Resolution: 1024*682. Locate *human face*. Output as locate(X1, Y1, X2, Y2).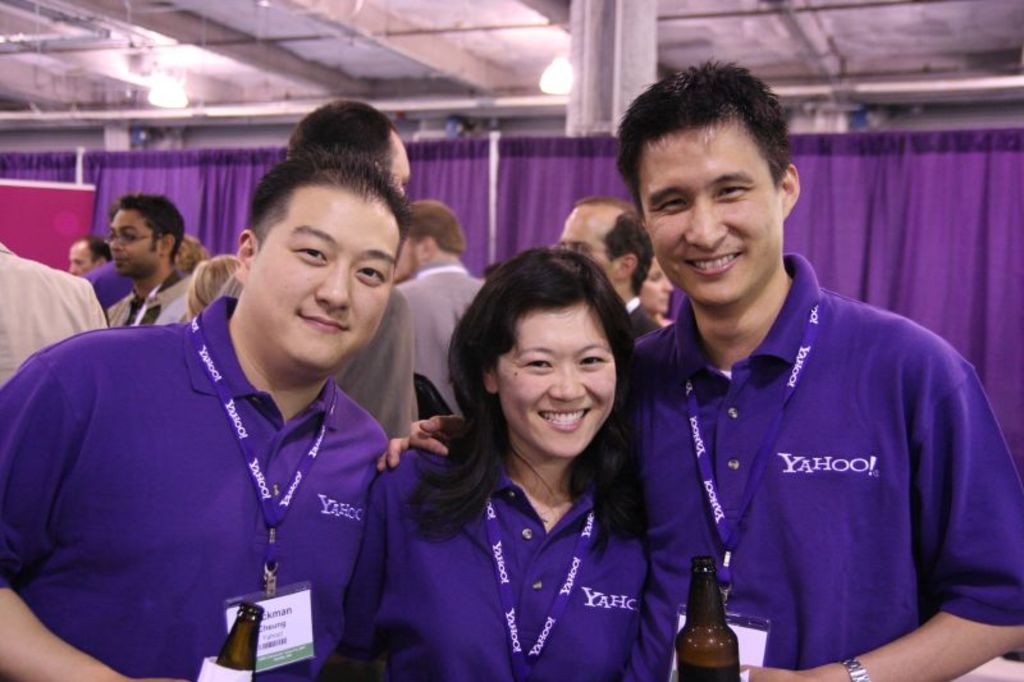
locate(641, 123, 783, 310).
